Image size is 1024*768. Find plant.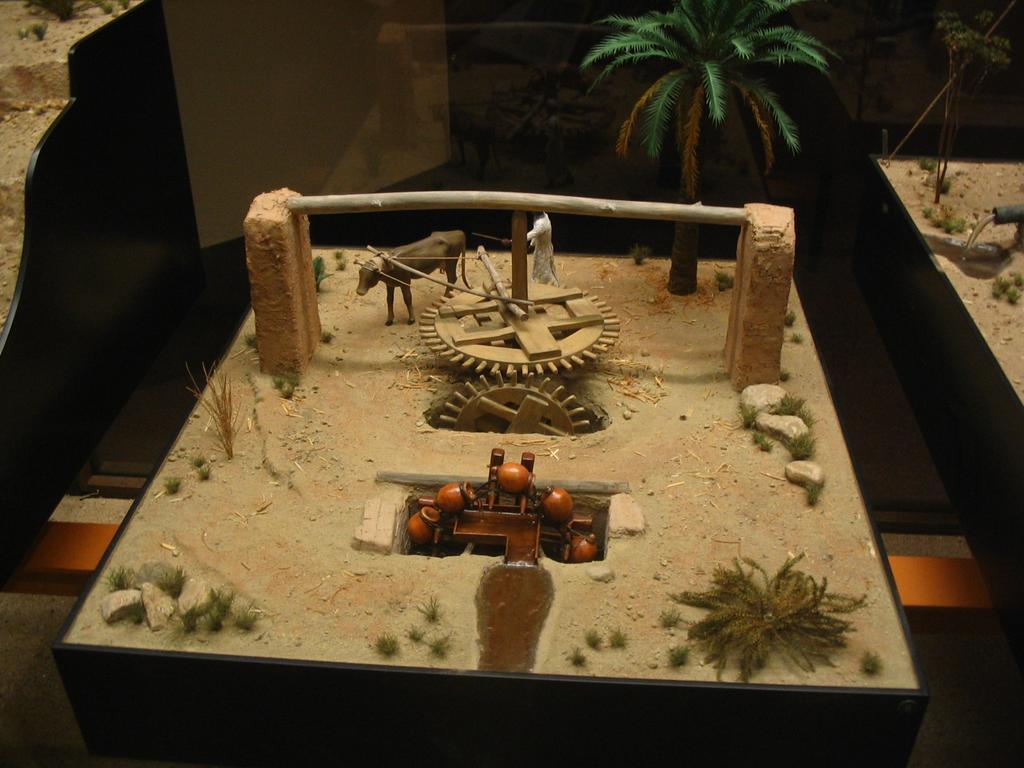
664,542,867,677.
